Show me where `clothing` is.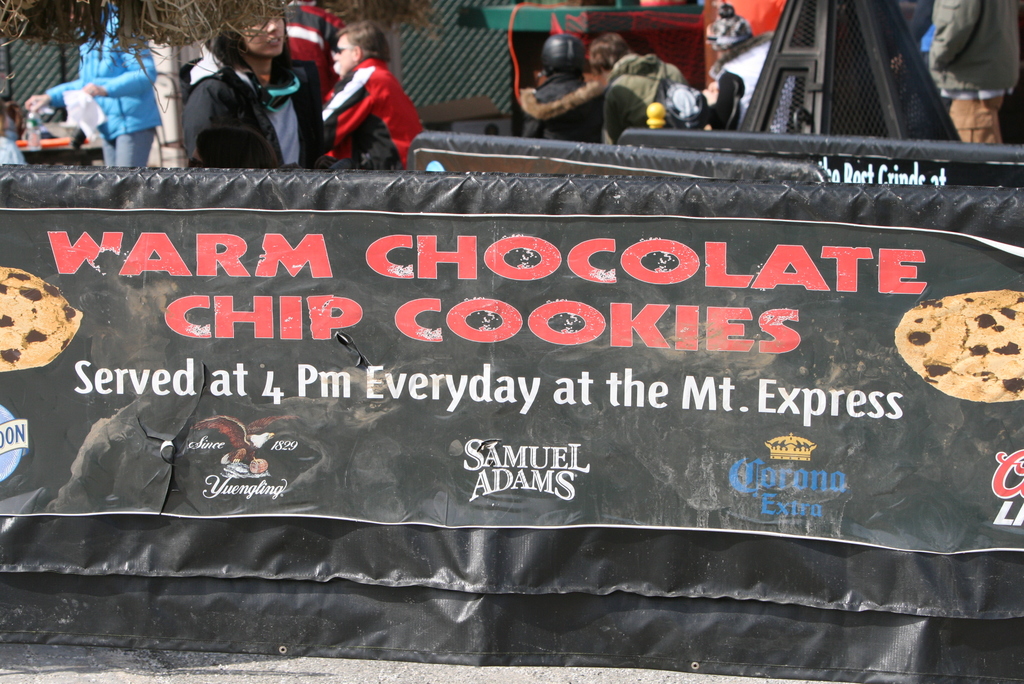
`clothing` is at (929, 0, 1022, 143).
